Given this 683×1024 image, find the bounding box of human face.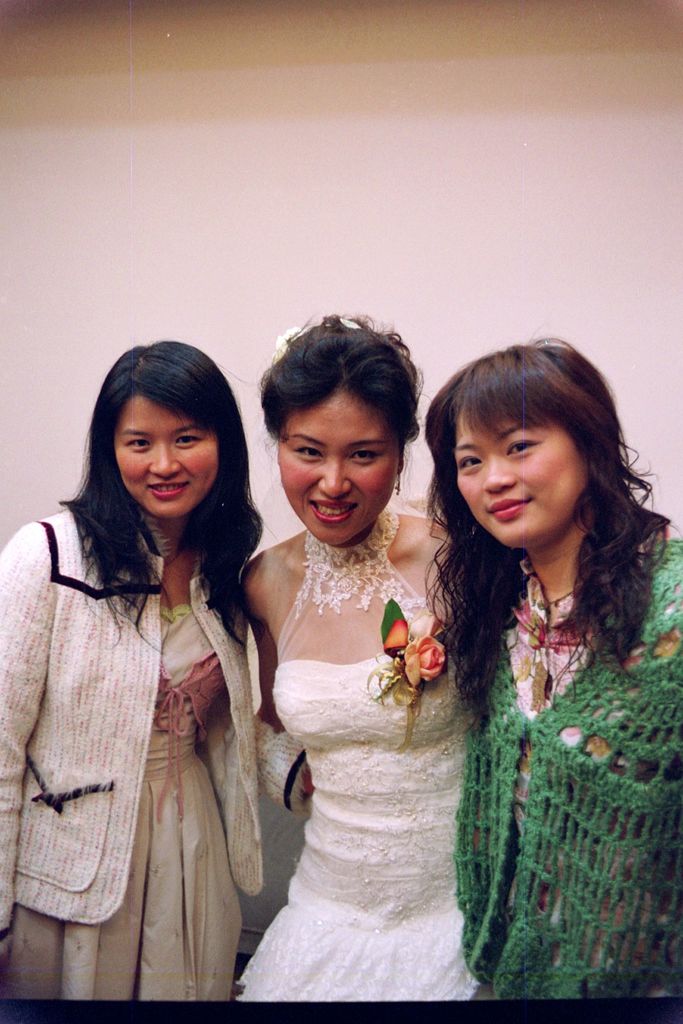
113:392:226:522.
